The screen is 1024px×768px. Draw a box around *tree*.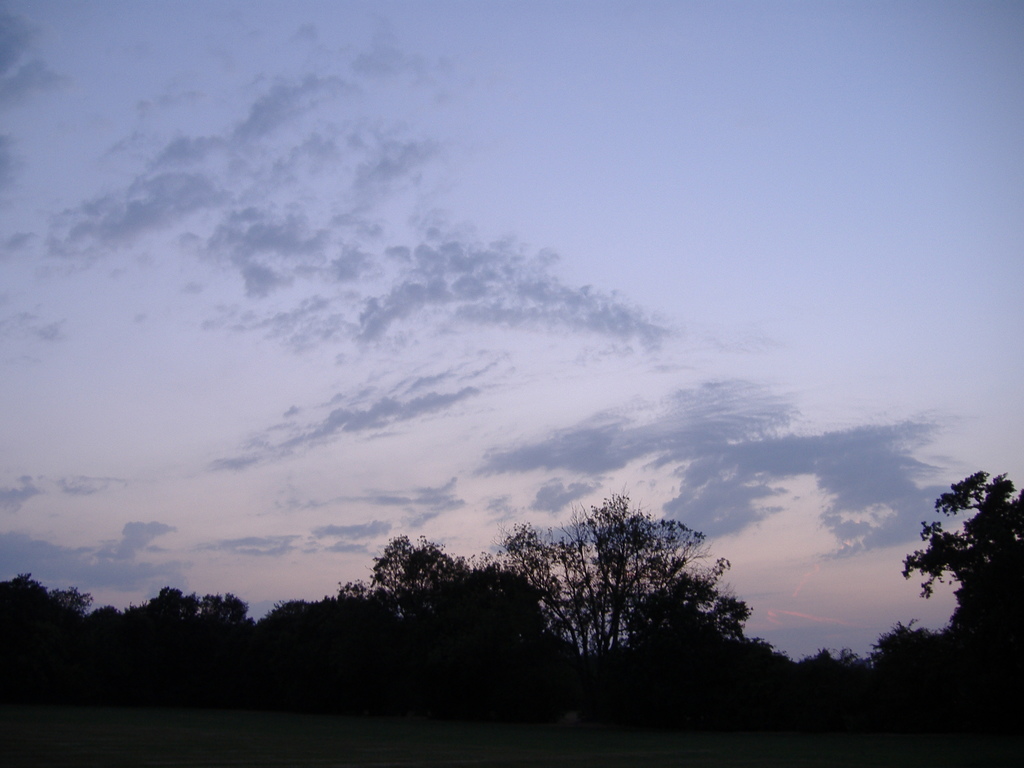
(526,495,762,680).
